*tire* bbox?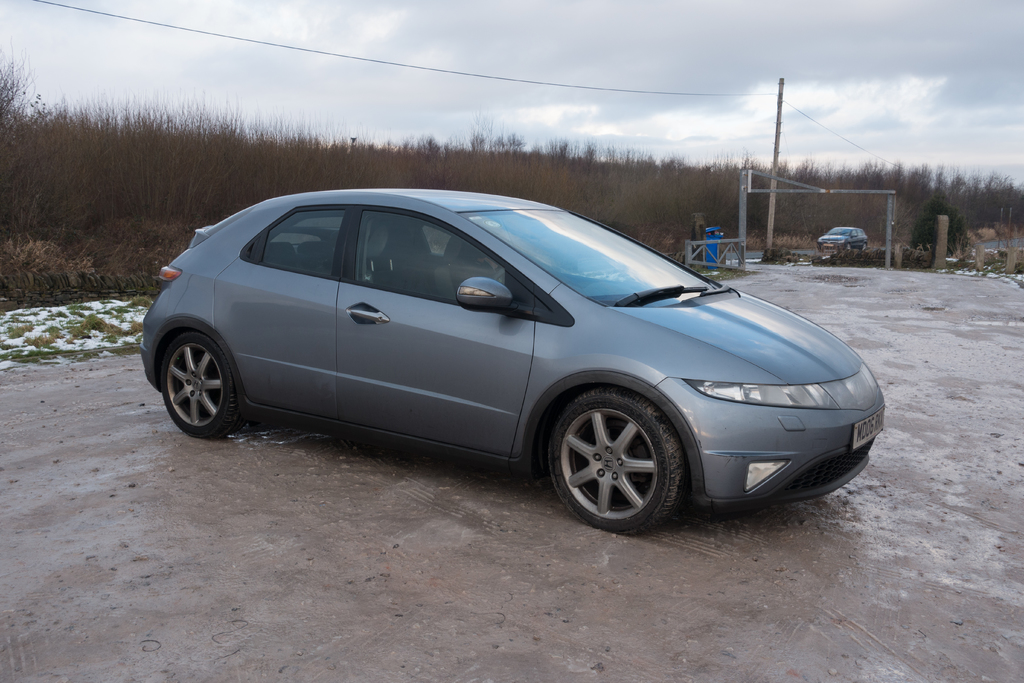
{"x1": 844, "y1": 241, "x2": 851, "y2": 251}
